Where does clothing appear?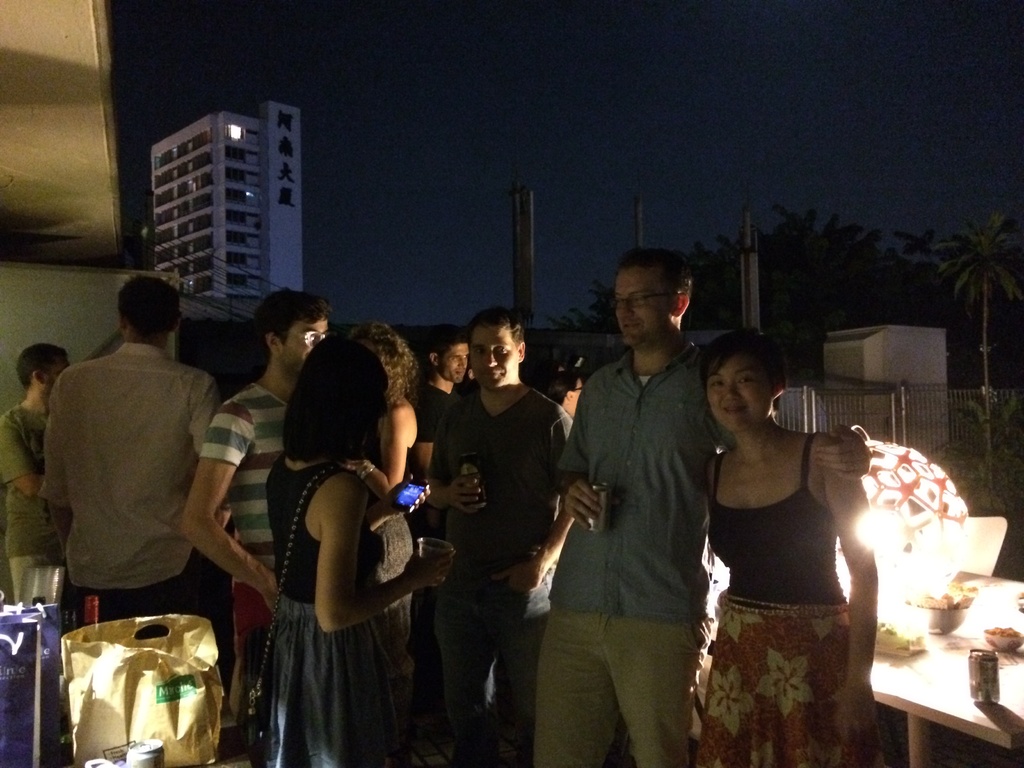
Appears at Rect(369, 434, 423, 750).
